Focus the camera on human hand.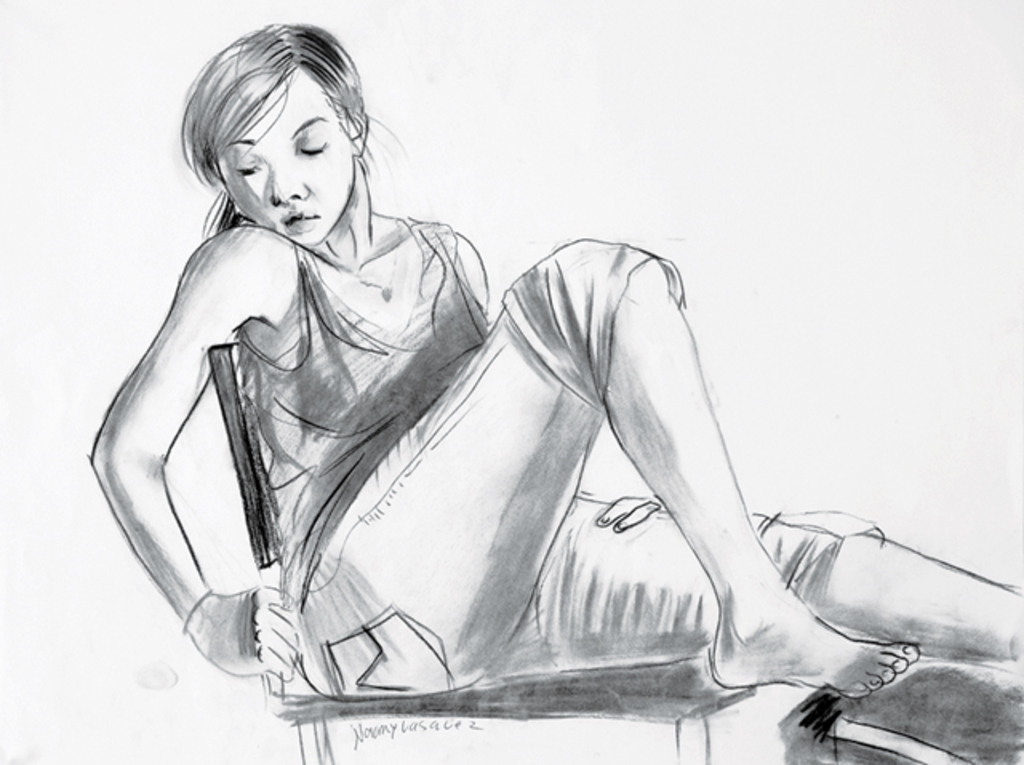
Focus region: {"x1": 598, "y1": 493, "x2": 661, "y2": 531}.
